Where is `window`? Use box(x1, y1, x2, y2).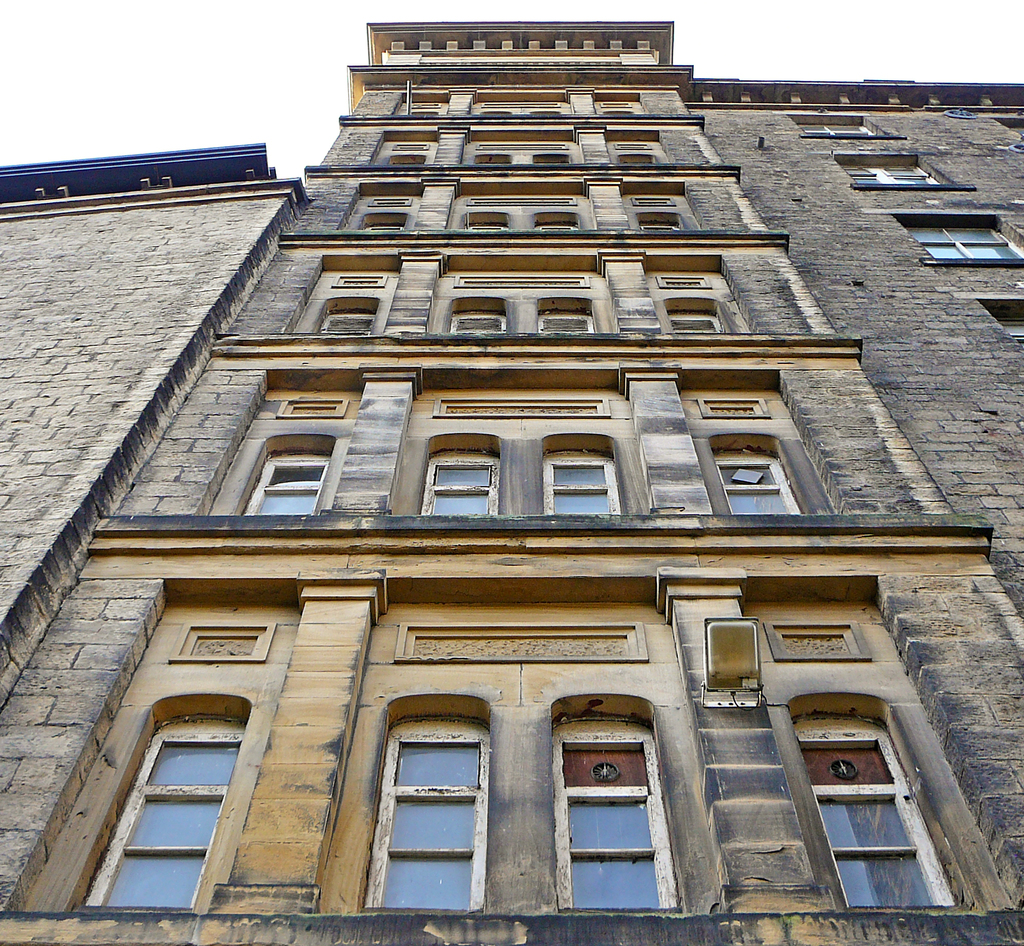
box(322, 304, 388, 343).
